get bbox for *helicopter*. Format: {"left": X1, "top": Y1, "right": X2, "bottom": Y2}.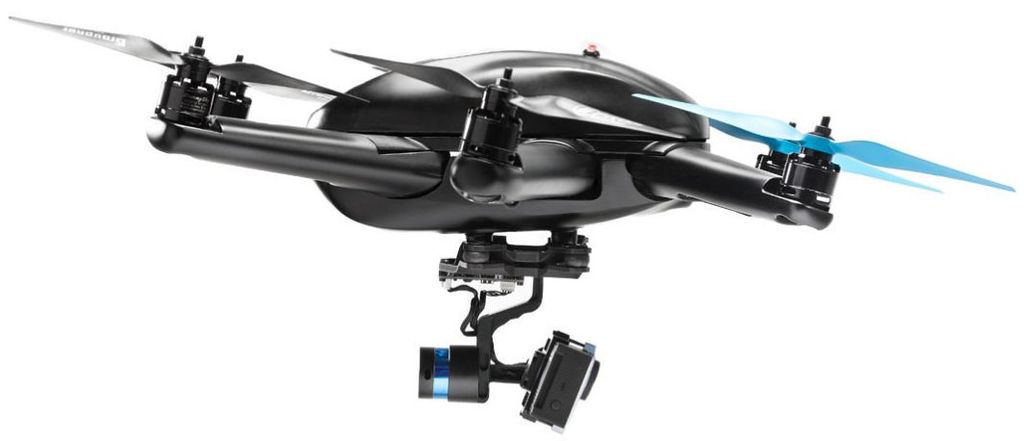
{"left": 2, "top": 14, "right": 1023, "bottom": 438}.
